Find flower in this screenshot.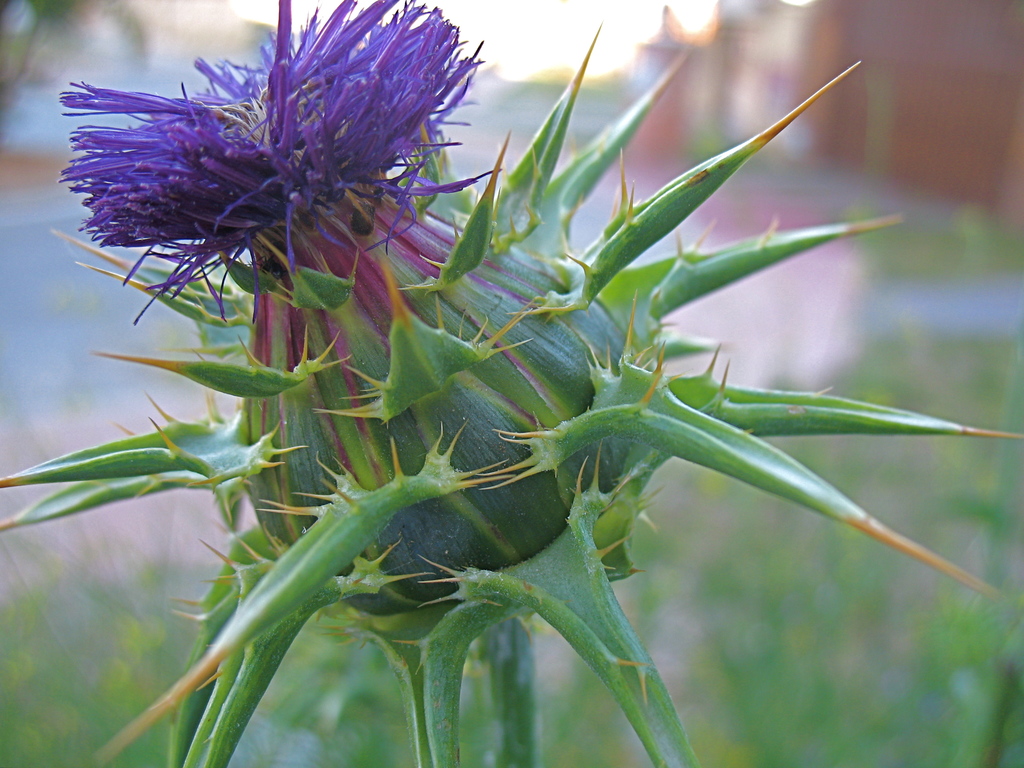
The bounding box for flower is Rect(54, 0, 650, 610).
